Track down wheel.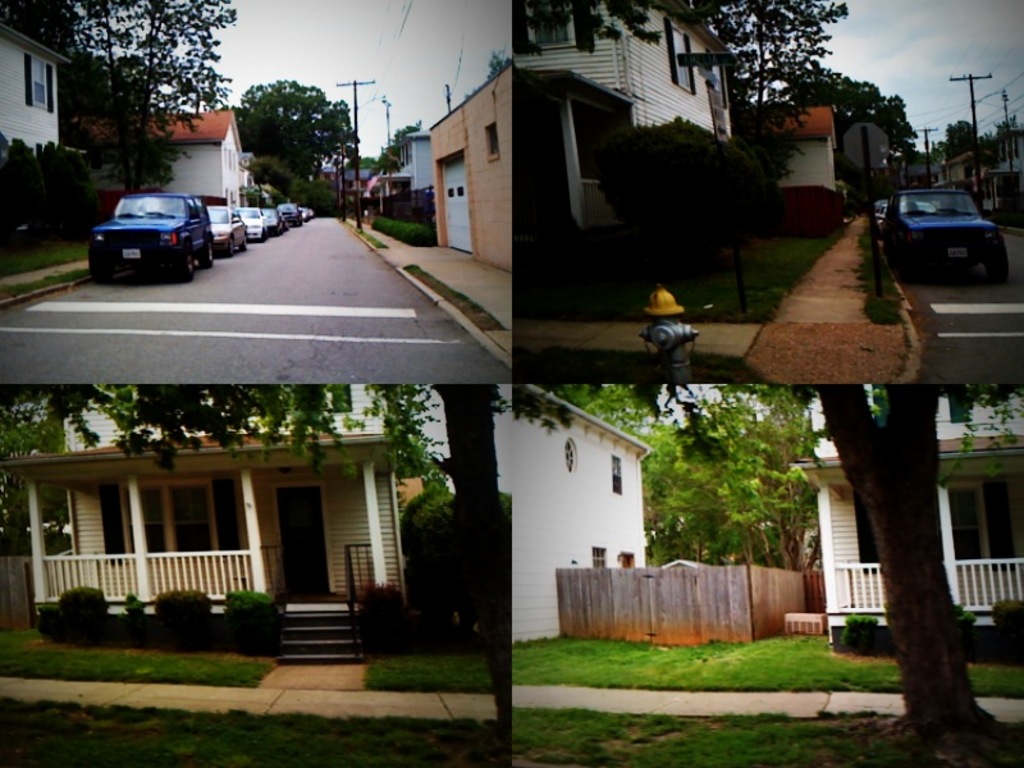
Tracked to [x1=989, y1=236, x2=1007, y2=284].
